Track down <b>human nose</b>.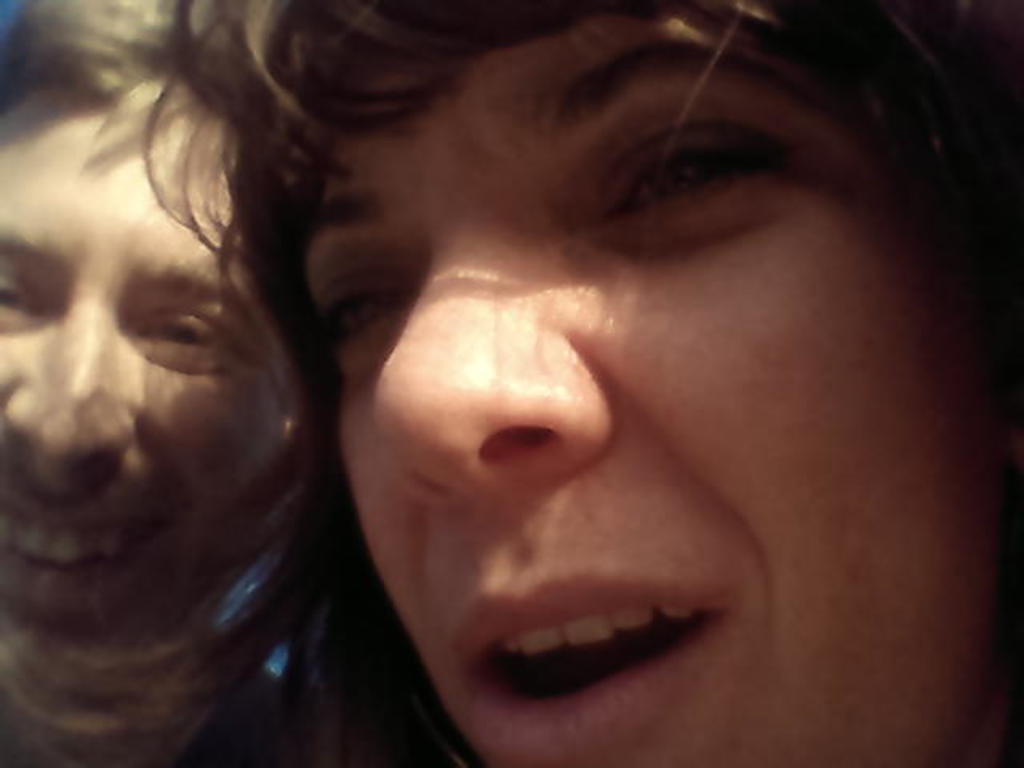
Tracked to select_region(376, 229, 614, 514).
